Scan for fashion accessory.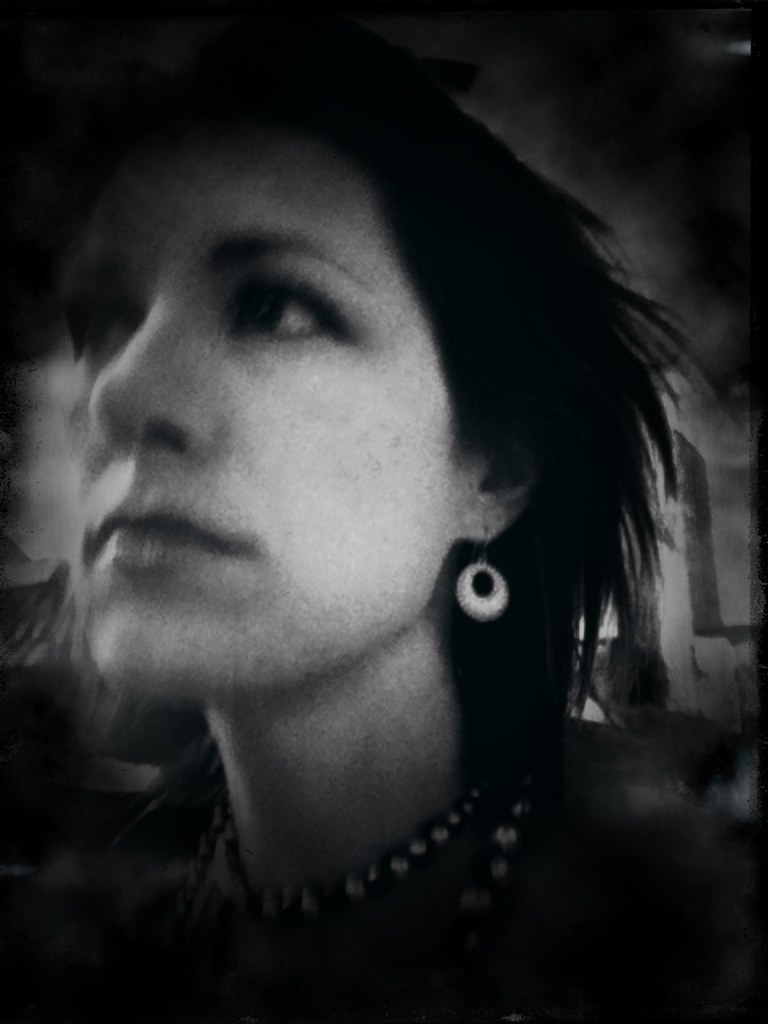
Scan result: <box>247,777,481,922</box>.
